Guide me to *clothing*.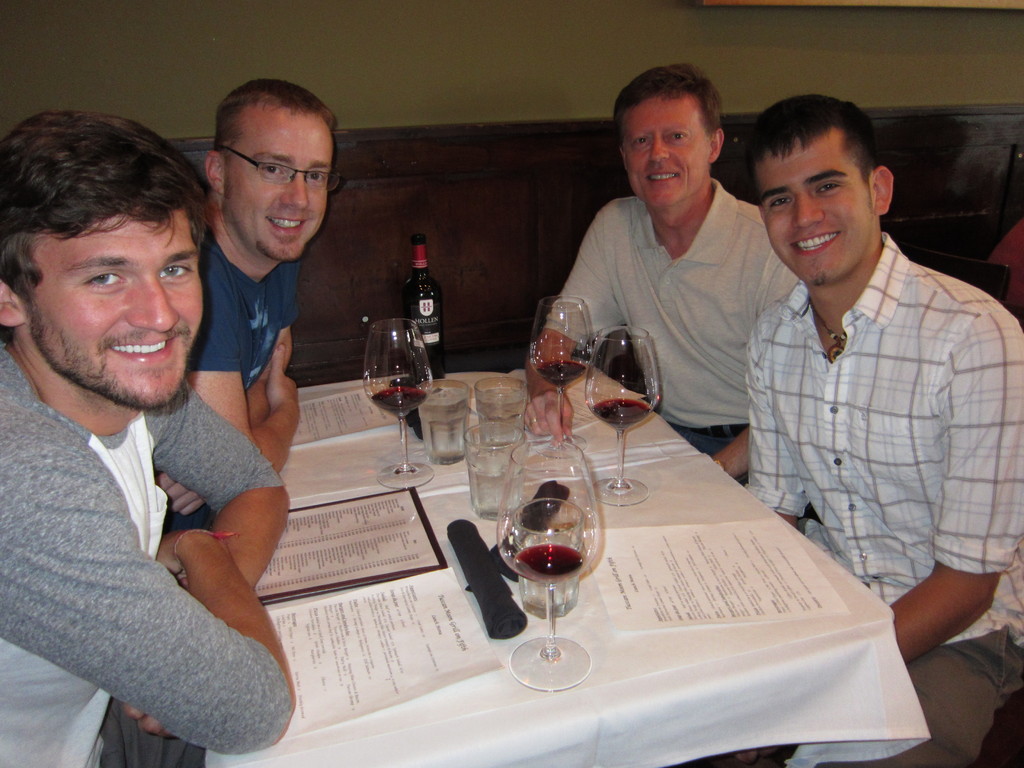
Guidance: region(22, 280, 302, 758).
